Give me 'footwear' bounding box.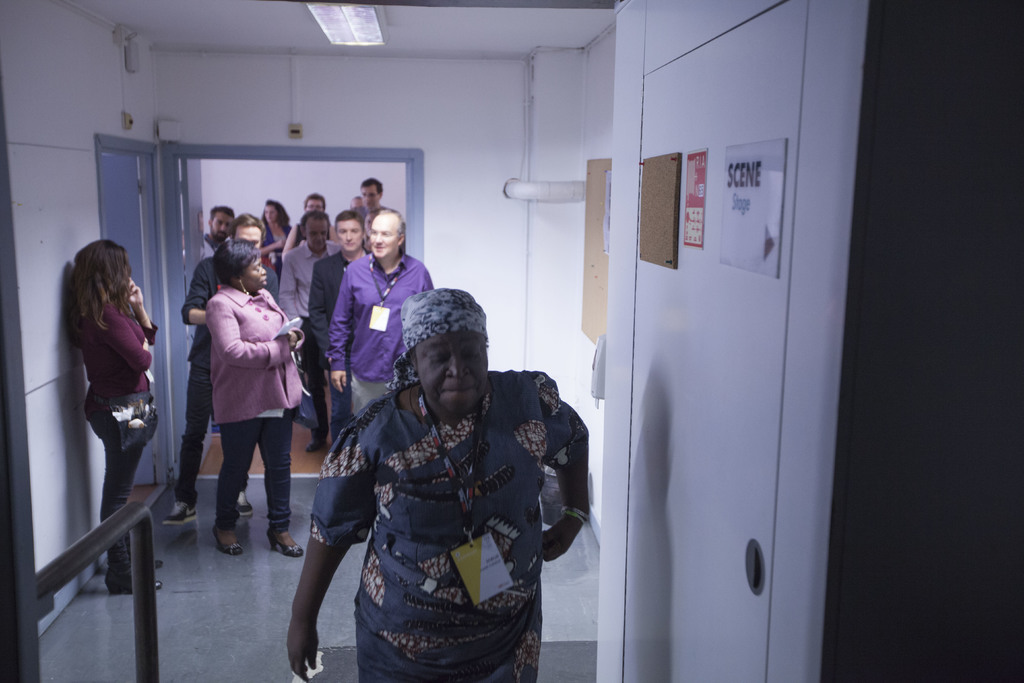
detection(271, 531, 307, 558).
